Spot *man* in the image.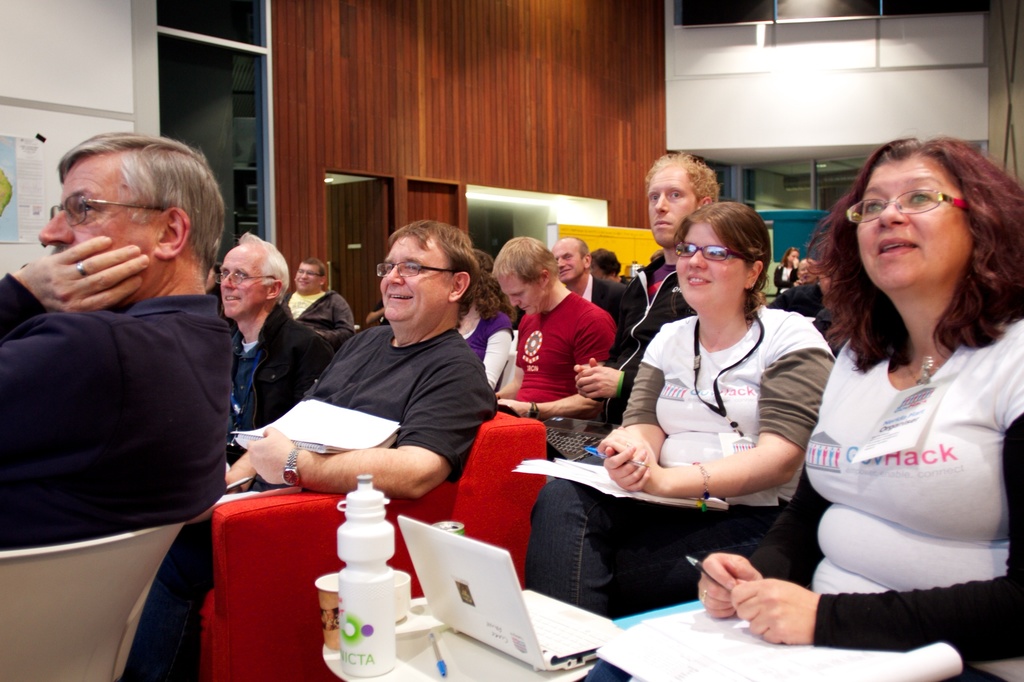
*man* found at <region>493, 241, 625, 429</region>.
